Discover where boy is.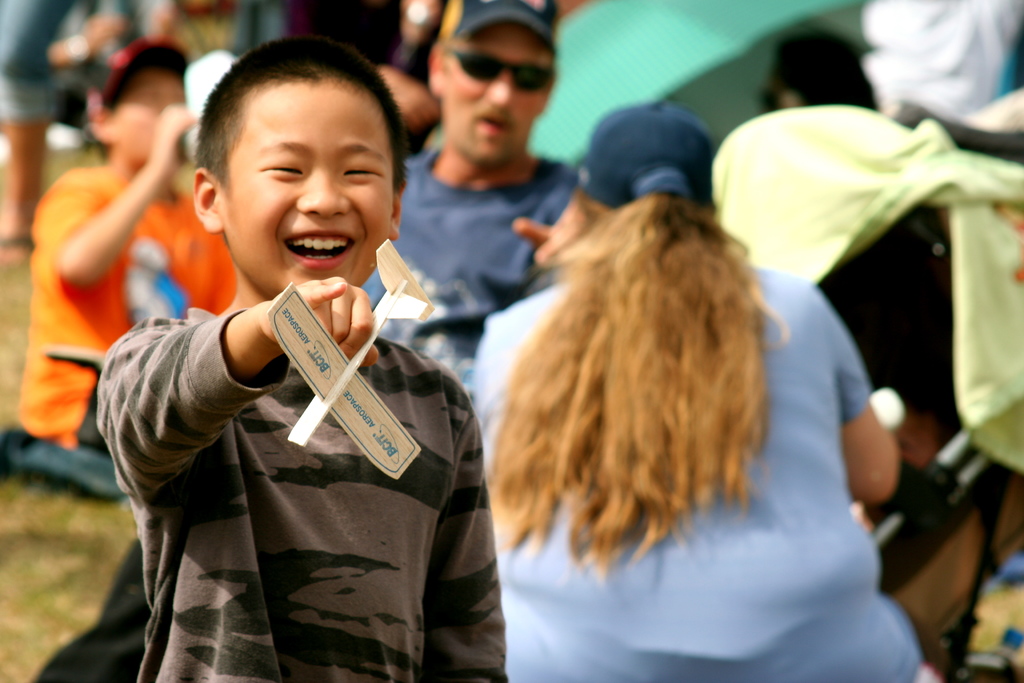
Discovered at (left=46, top=45, right=496, bottom=664).
